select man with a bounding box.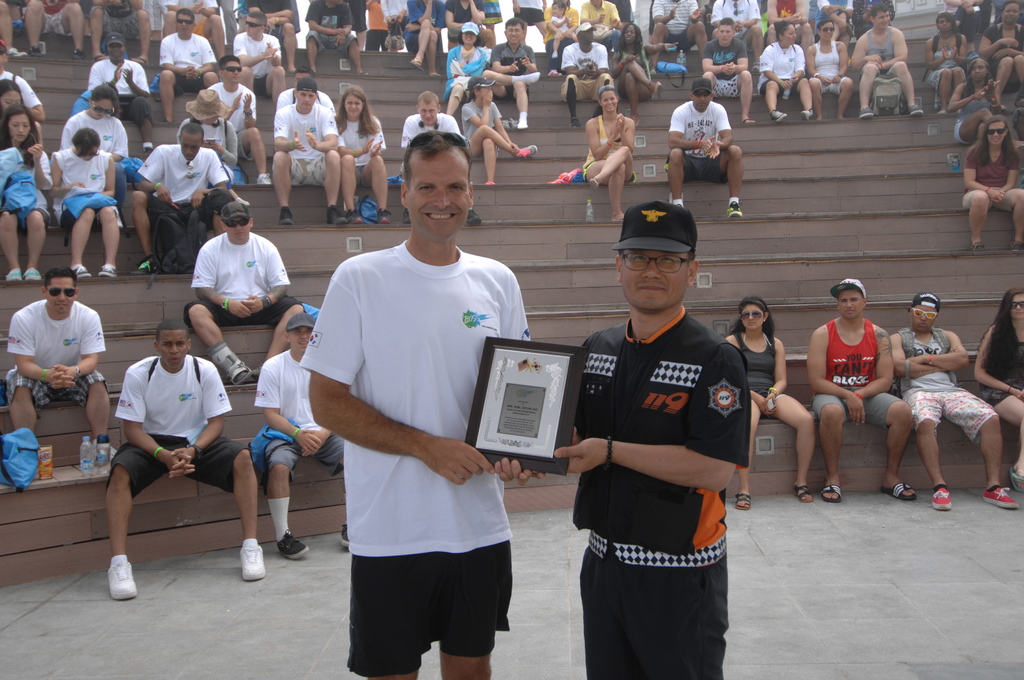
bbox=[129, 122, 242, 266].
